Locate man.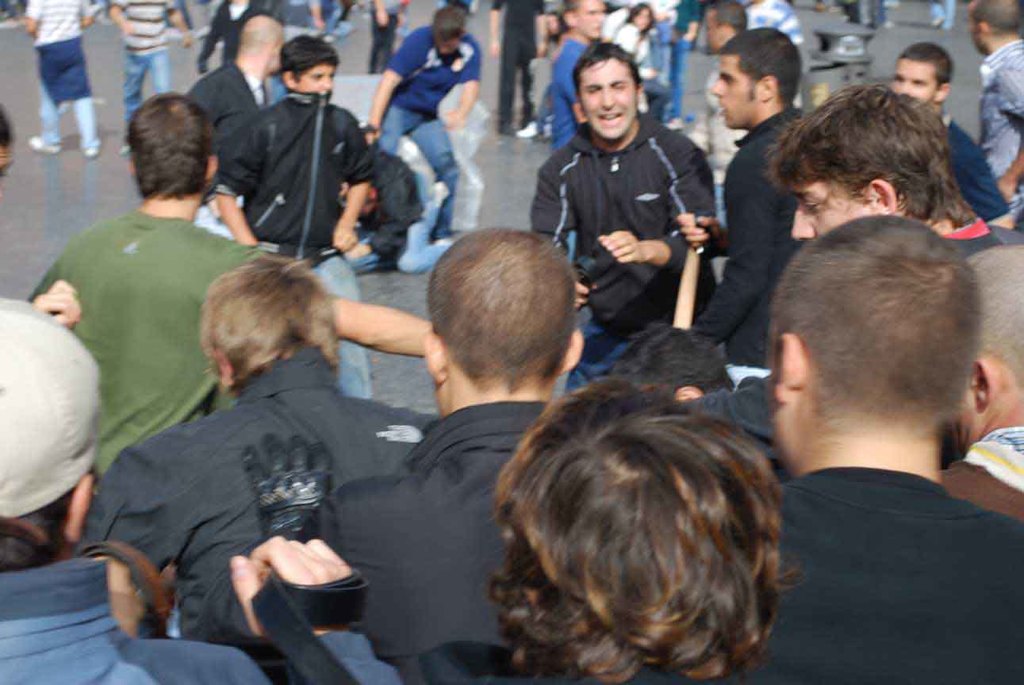
Bounding box: [x1=23, y1=94, x2=434, y2=482].
